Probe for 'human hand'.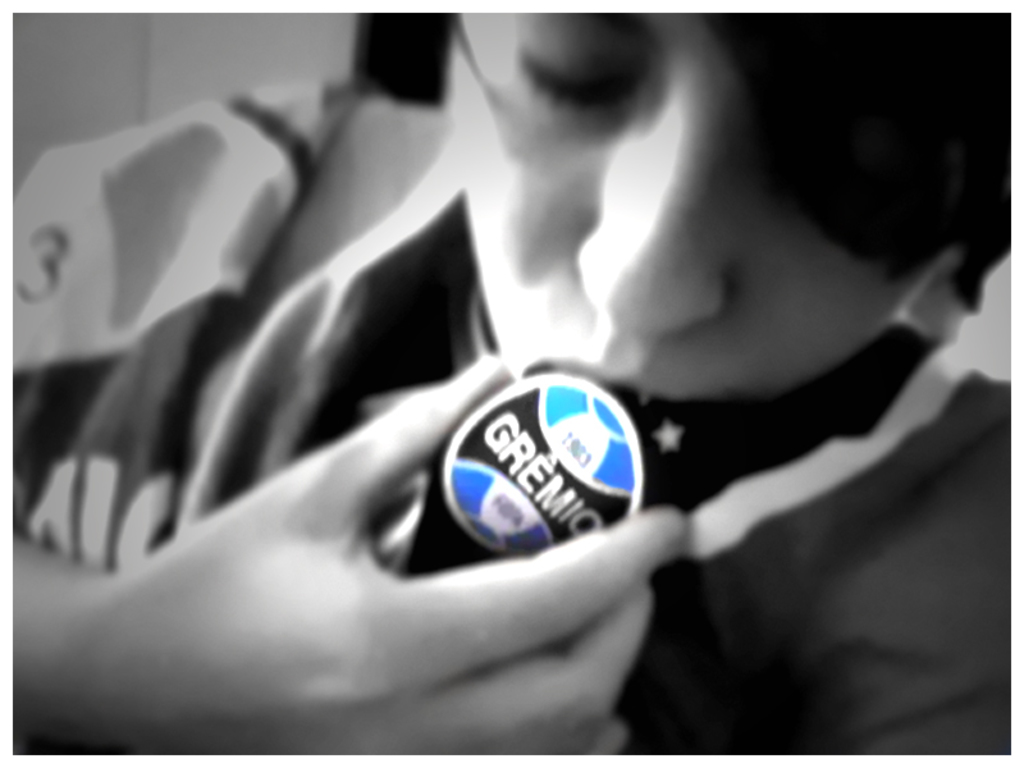
Probe result: 42,365,689,745.
